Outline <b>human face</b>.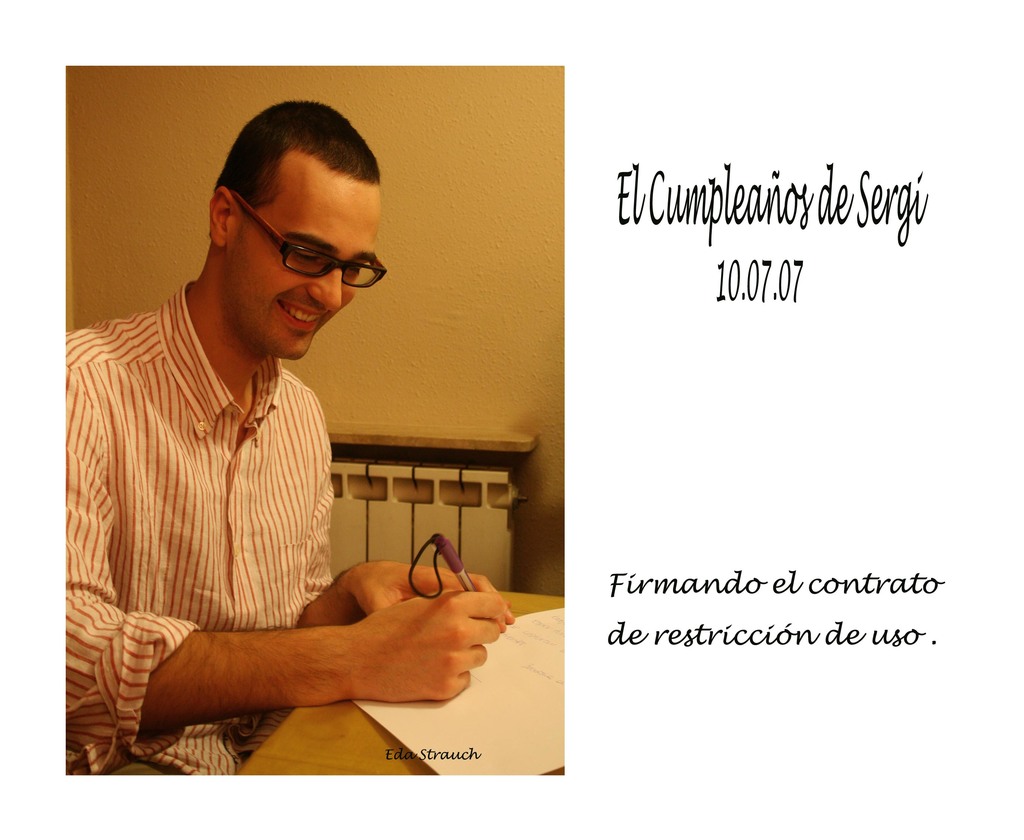
Outline: <region>226, 148, 387, 363</region>.
